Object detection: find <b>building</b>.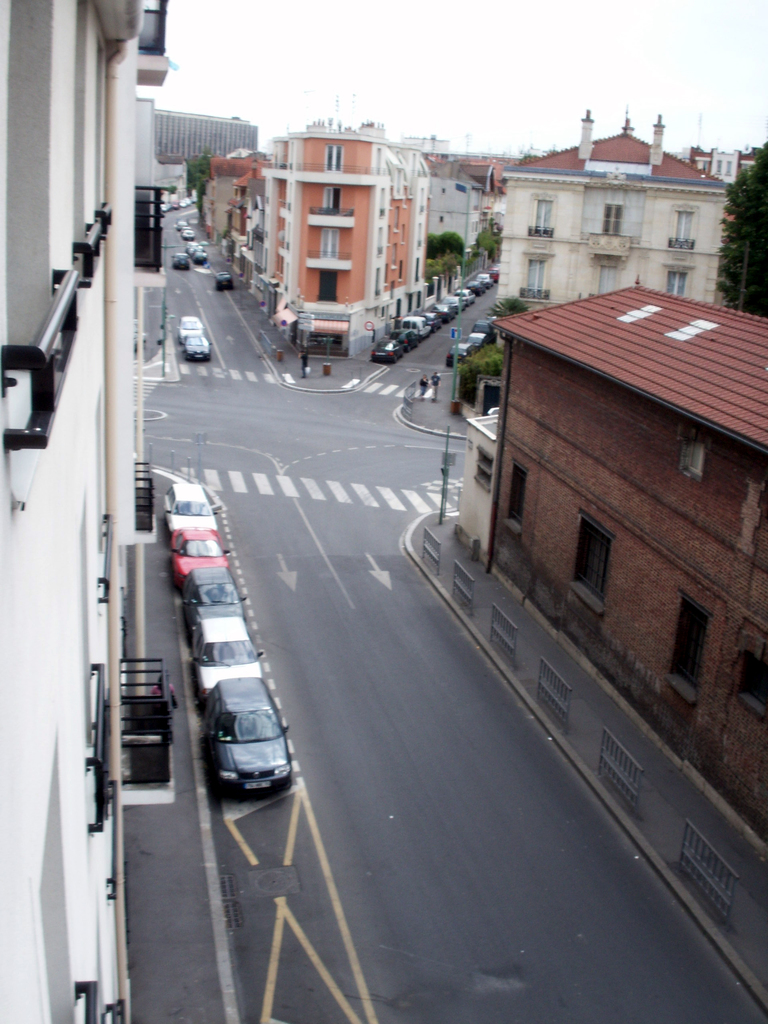
select_region(452, 276, 767, 843).
